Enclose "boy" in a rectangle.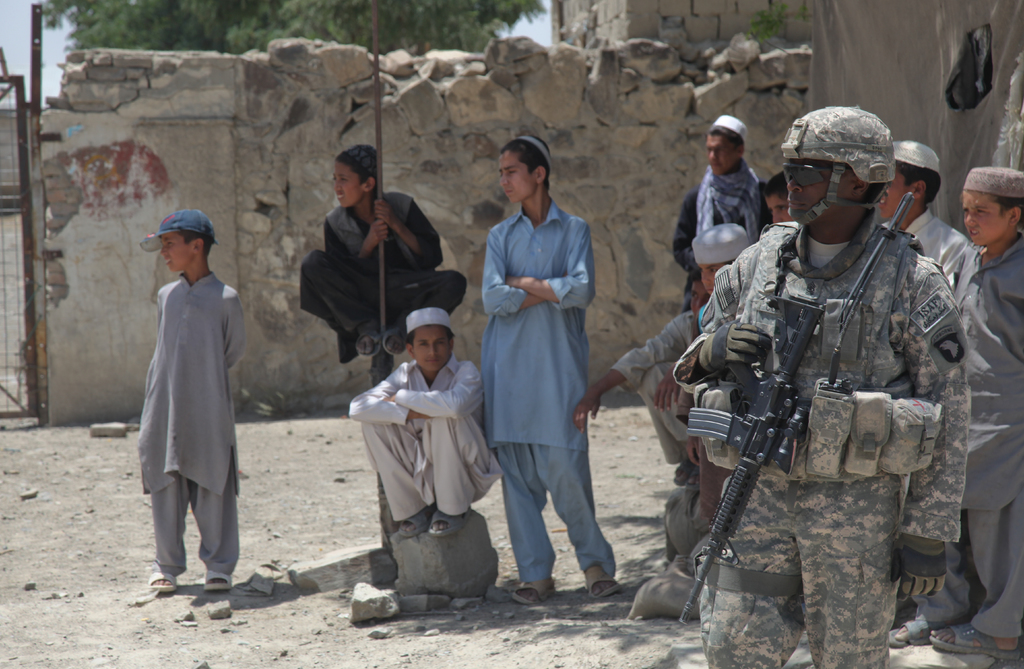
673 116 772 316.
